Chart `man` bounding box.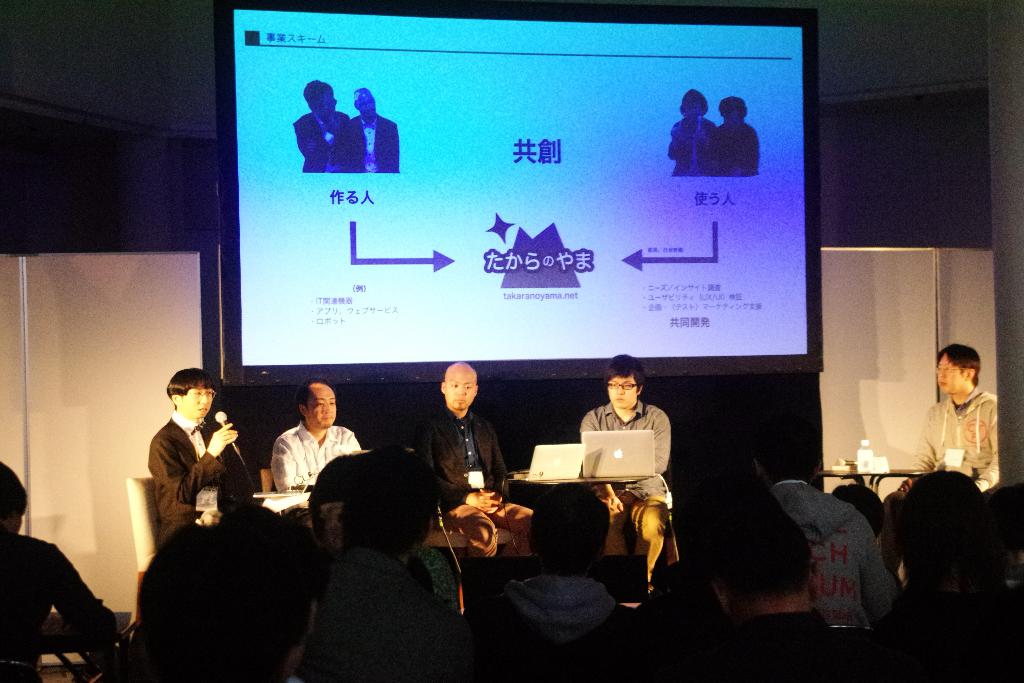
Charted: [x1=894, y1=338, x2=1007, y2=515].
